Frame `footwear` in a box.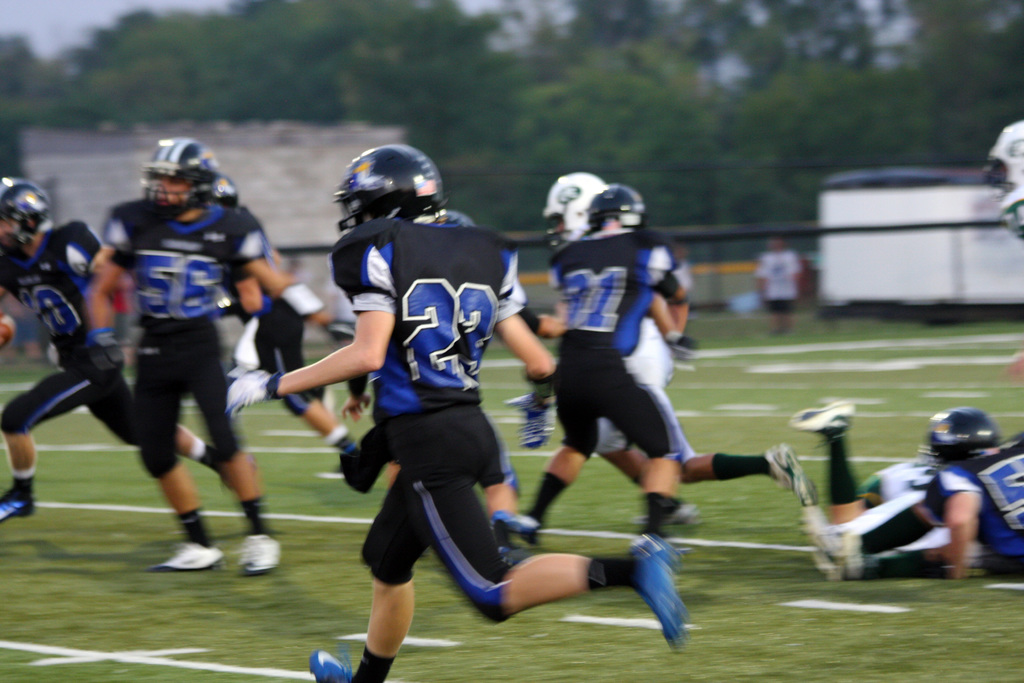
left=632, top=533, right=697, bottom=646.
